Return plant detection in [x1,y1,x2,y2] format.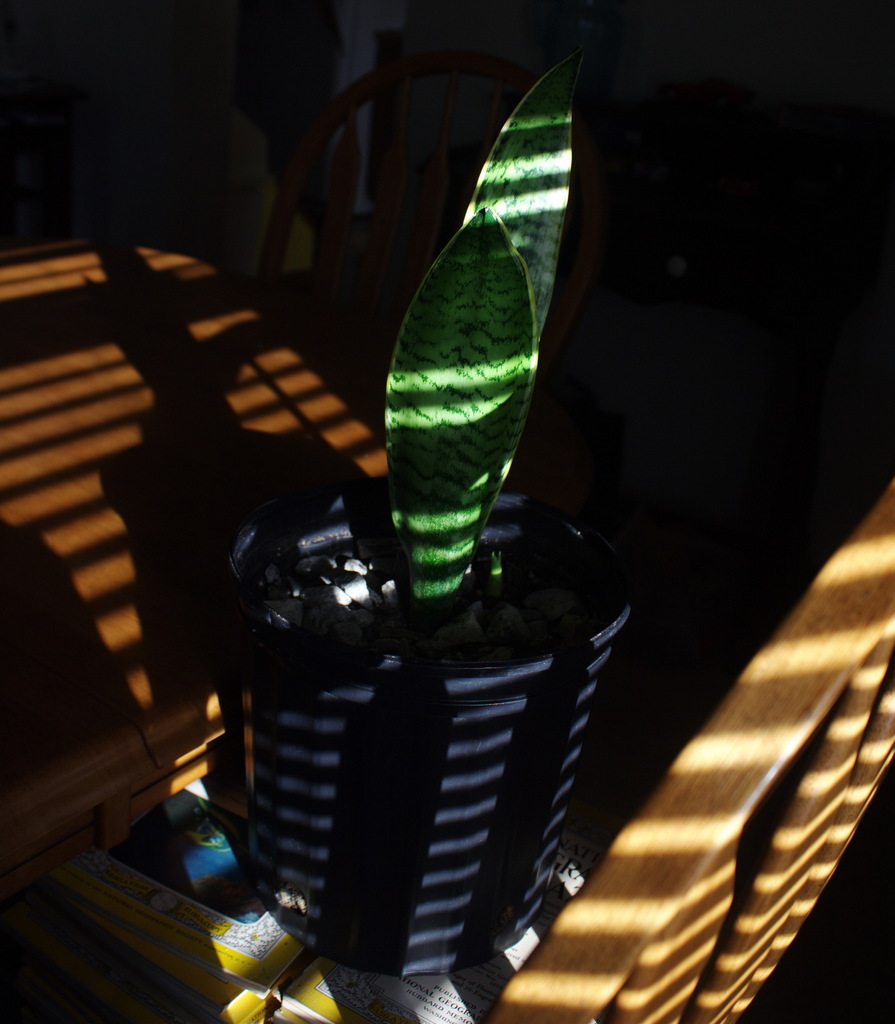
[293,77,641,648].
